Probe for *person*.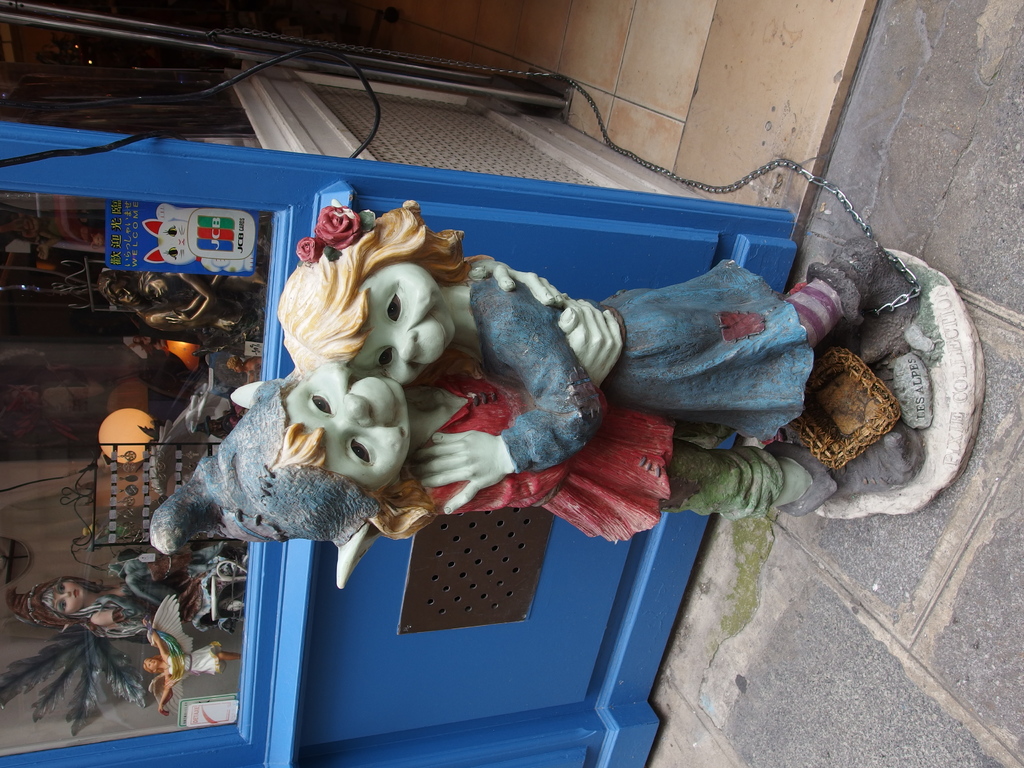
Probe result: <region>157, 358, 915, 550</region>.
